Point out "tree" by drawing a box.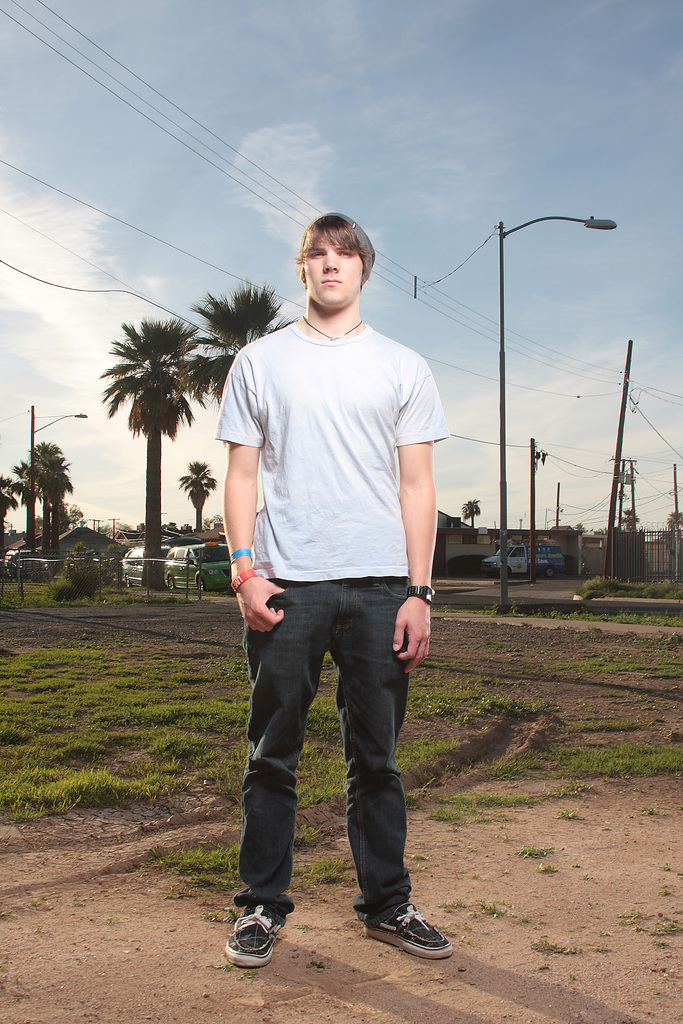
458 485 477 525.
